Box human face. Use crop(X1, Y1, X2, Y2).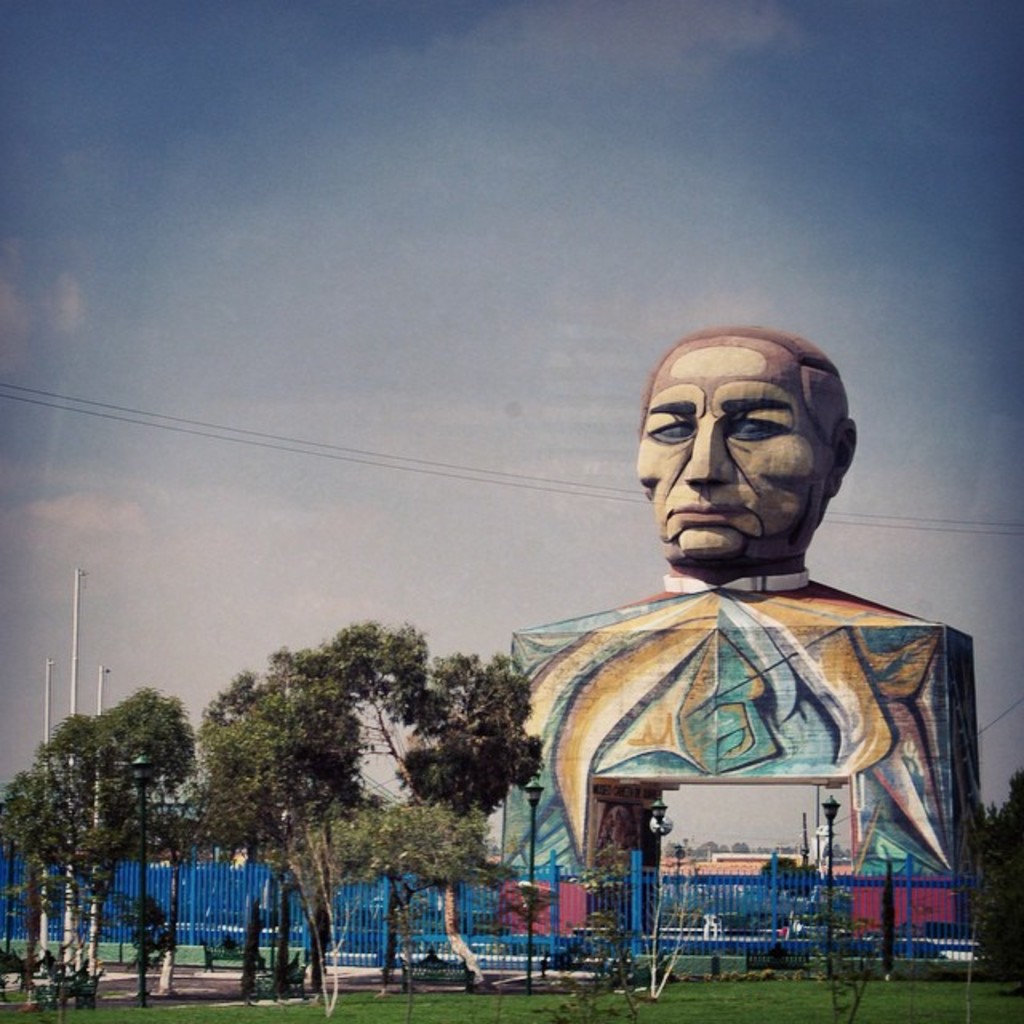
crop(635, 350, 826, 555).
